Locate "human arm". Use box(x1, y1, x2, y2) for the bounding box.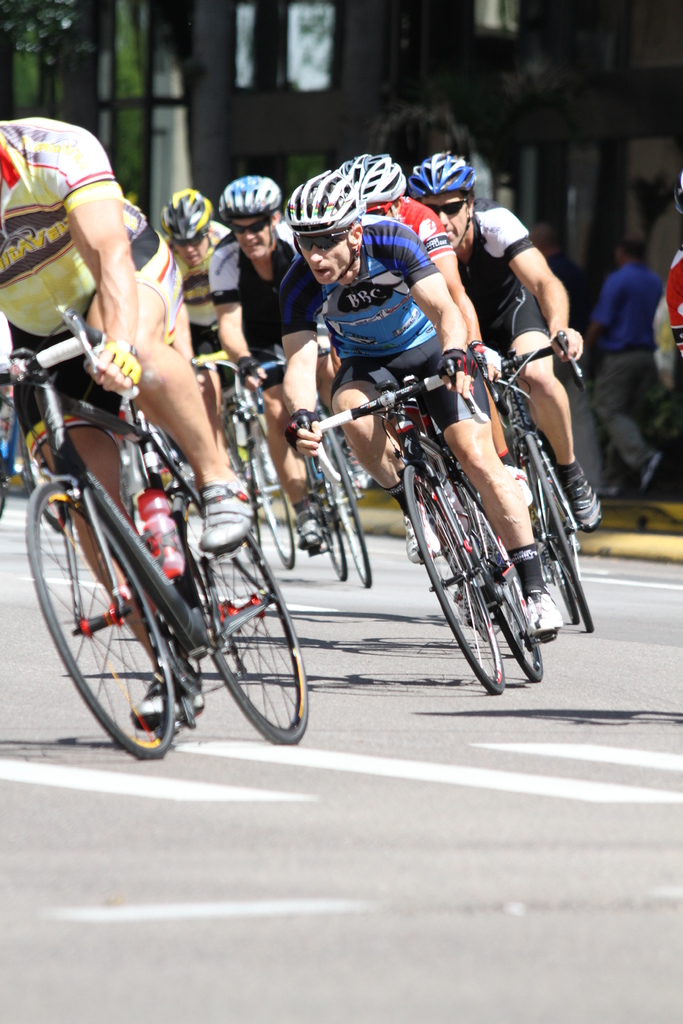
box(28, 143, 161, 381).
